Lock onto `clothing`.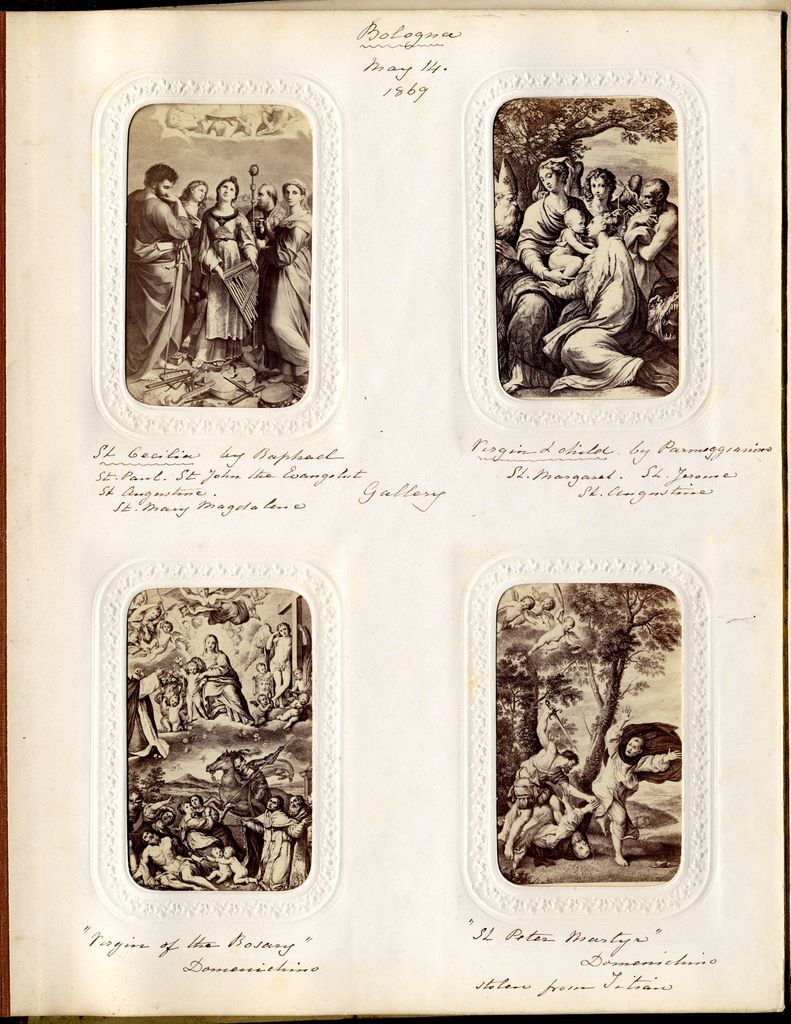
Locked: (253,770,275,799).
